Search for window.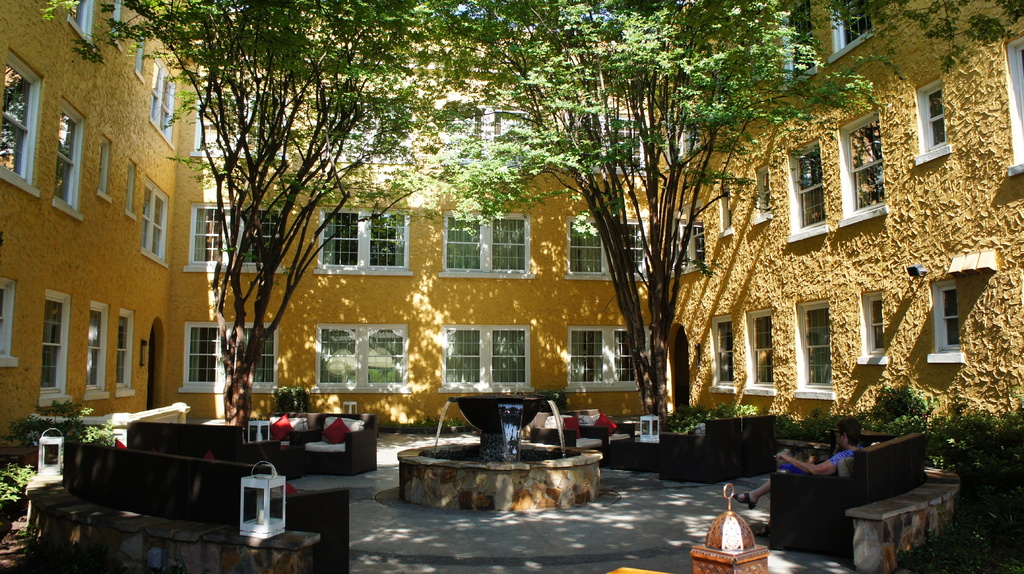
Found at (606,328,643,388).
